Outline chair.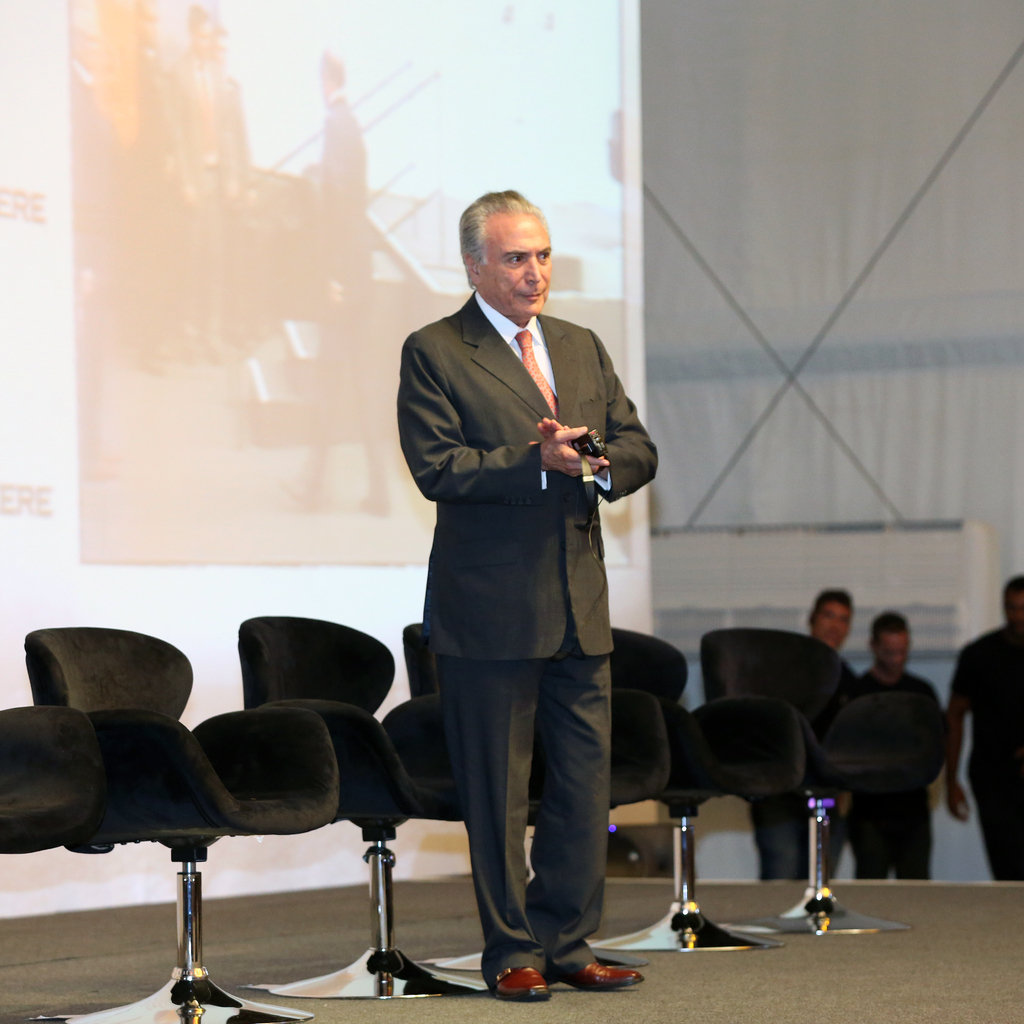
Outline: pyautogui.locateOnScreen(698, 623, 952, 936).
